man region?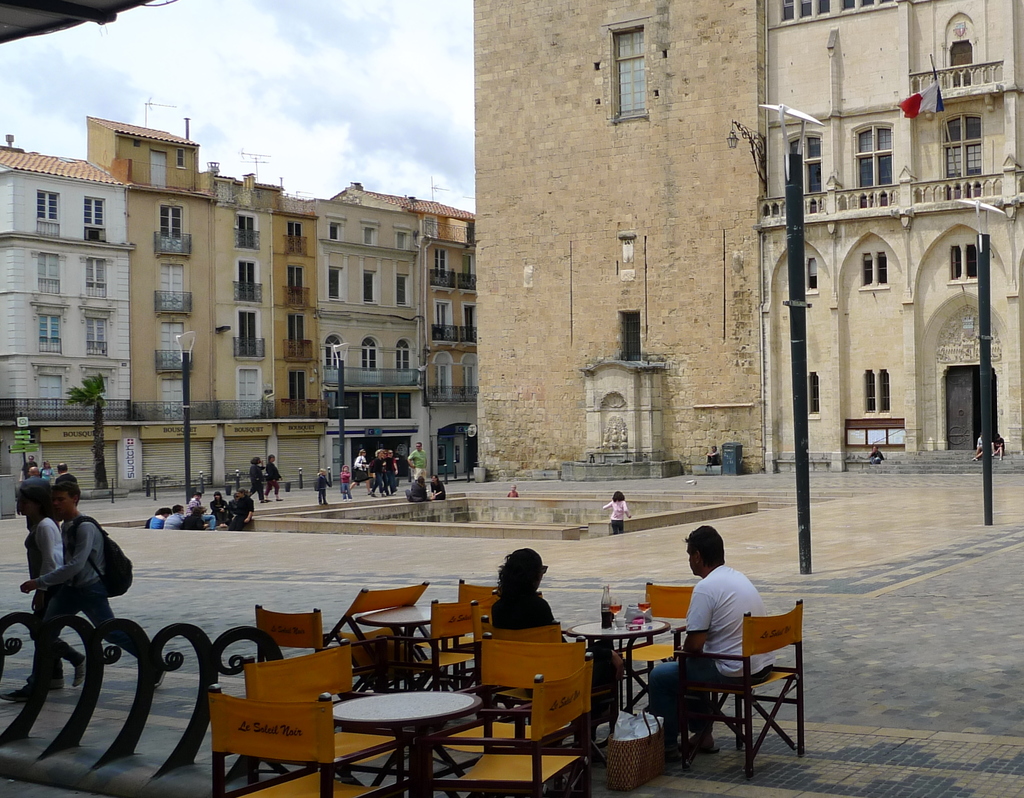
674 550 781 748
